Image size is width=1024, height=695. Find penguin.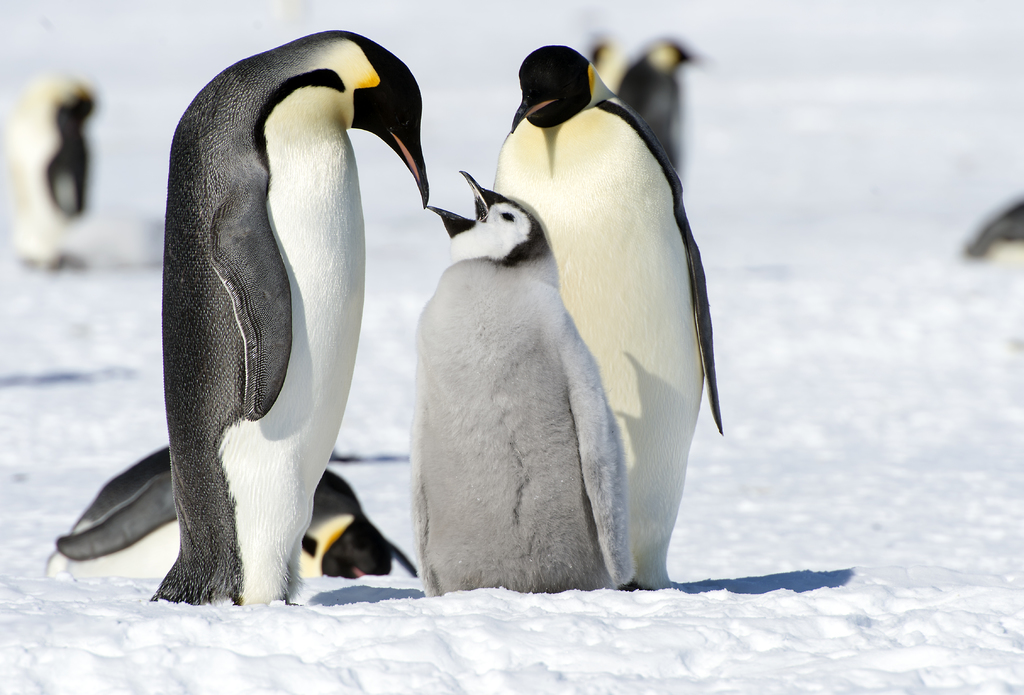
bbox=[31, 443, 417, 584].
